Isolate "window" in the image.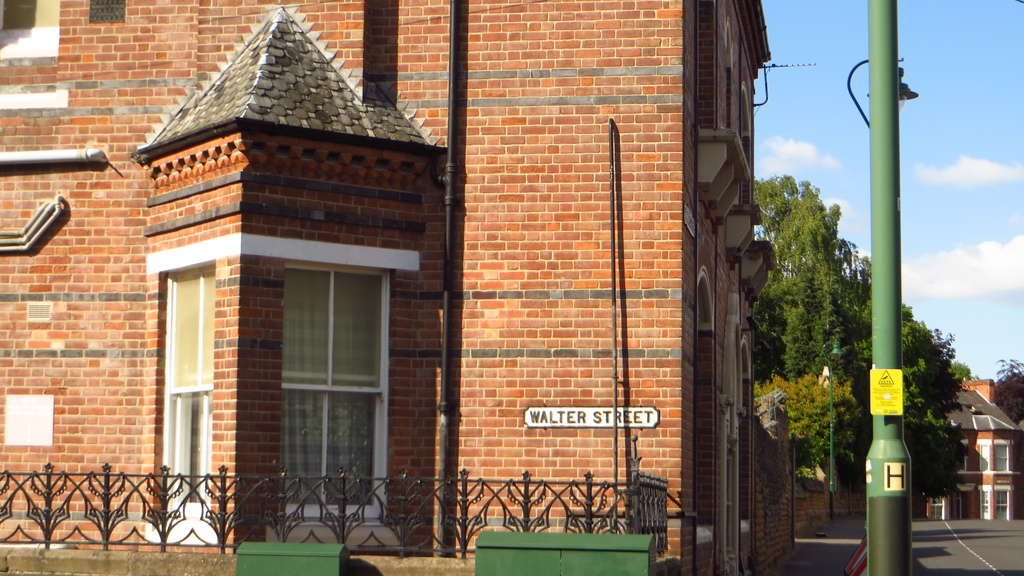
Isolated region: [left=994, top=443, right=1009, bottom=472].
